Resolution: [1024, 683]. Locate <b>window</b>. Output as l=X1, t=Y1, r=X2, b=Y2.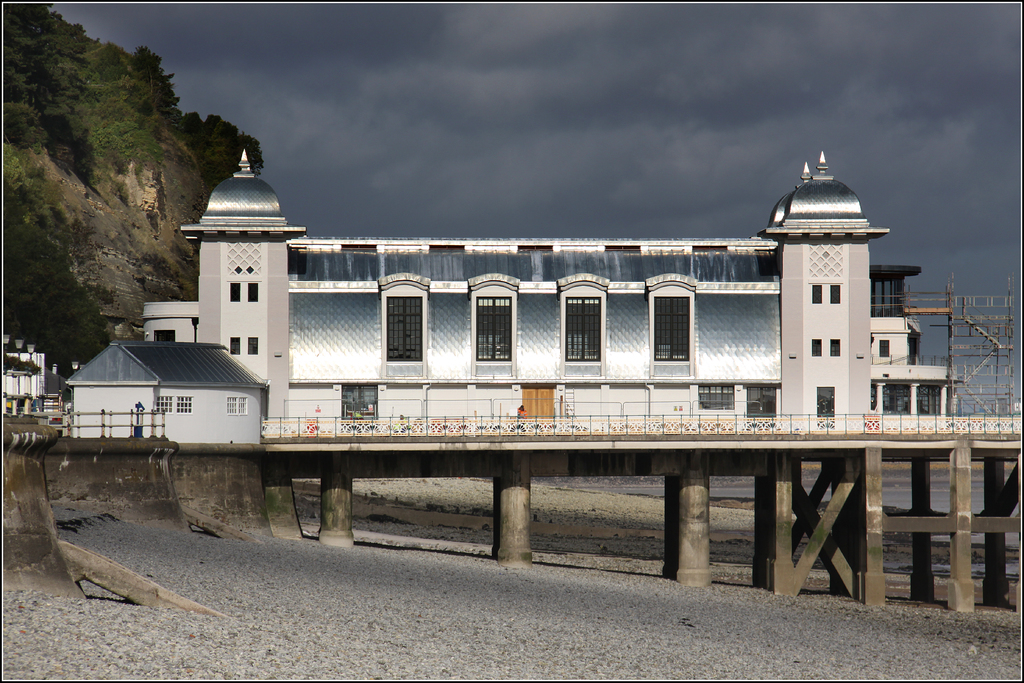
l=228, t=400, r=246, b=411.
